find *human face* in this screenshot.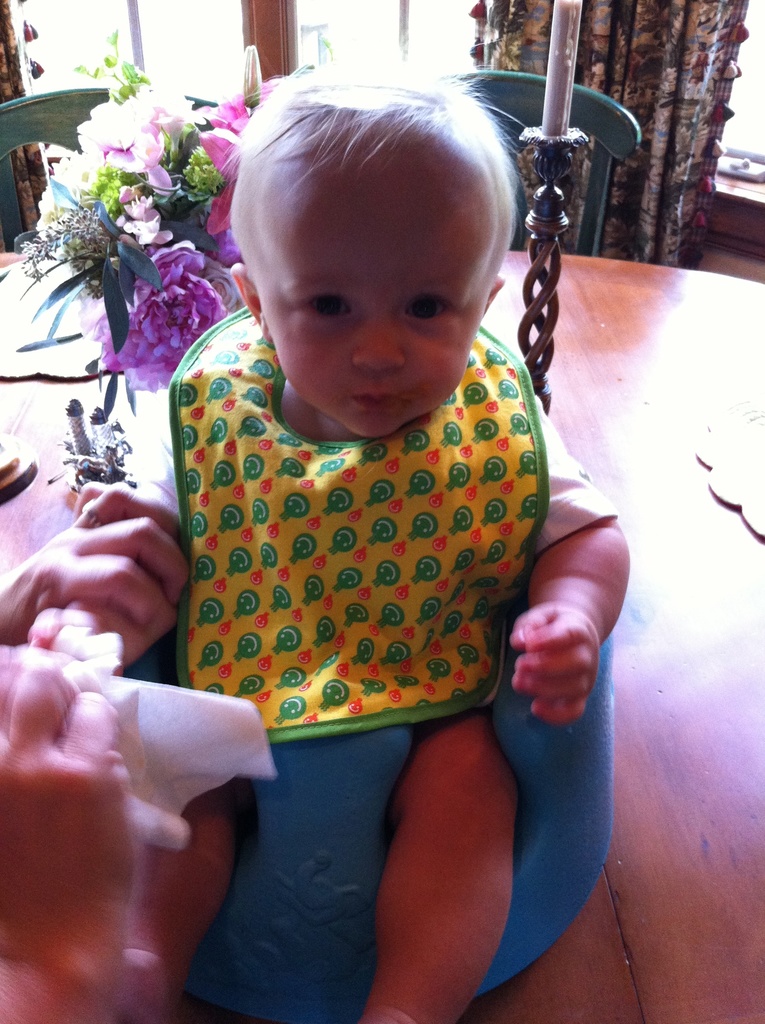
The bounding box for *human face* is 256, 147, 494, 436.
